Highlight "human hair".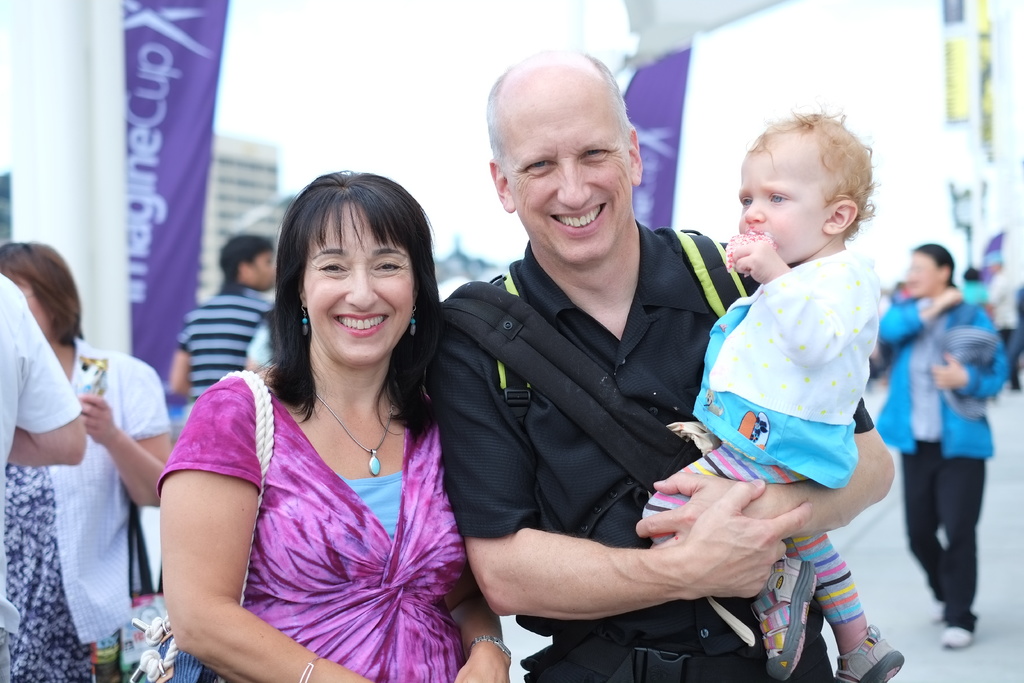
Highlighted region: <region>218, 235, 275, 286</region>.
